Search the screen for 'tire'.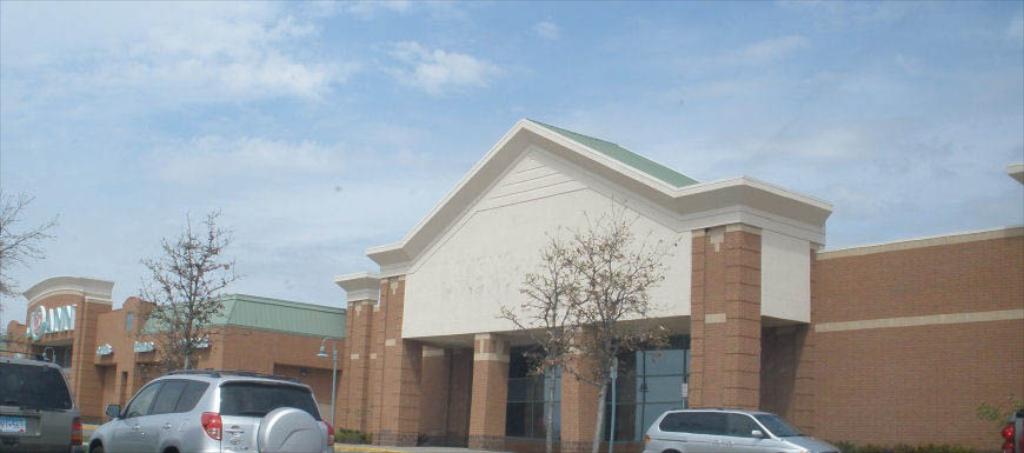
Found at bbox(95, 444, 102, 449).
